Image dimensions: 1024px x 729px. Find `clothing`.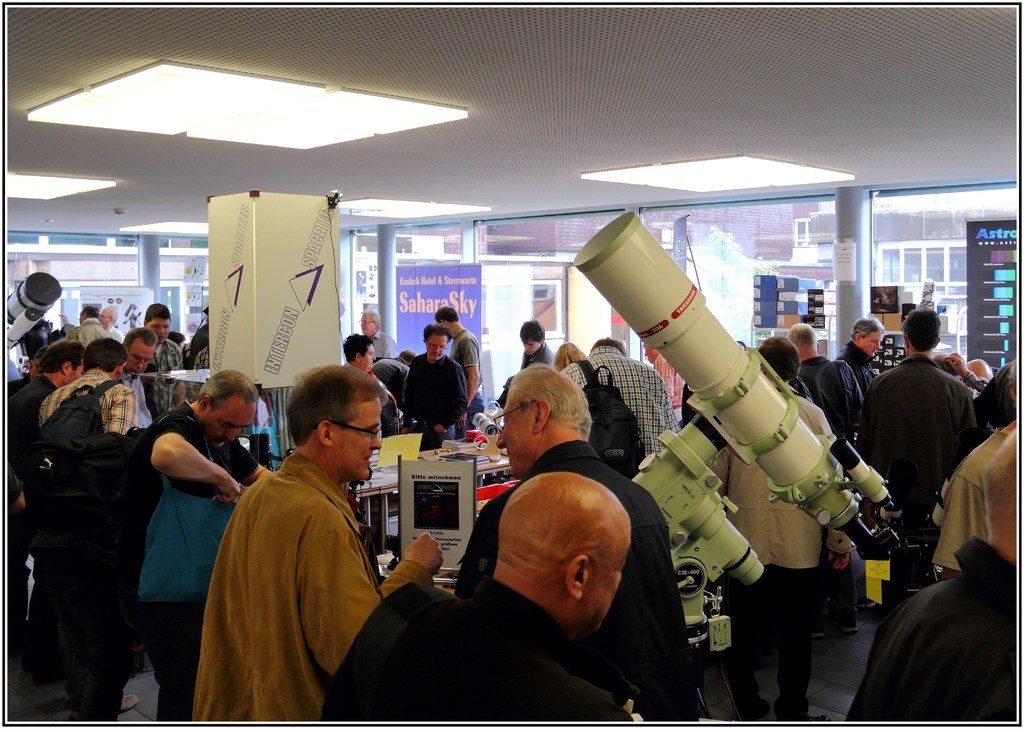
rect(138, 340, 184, 422).
